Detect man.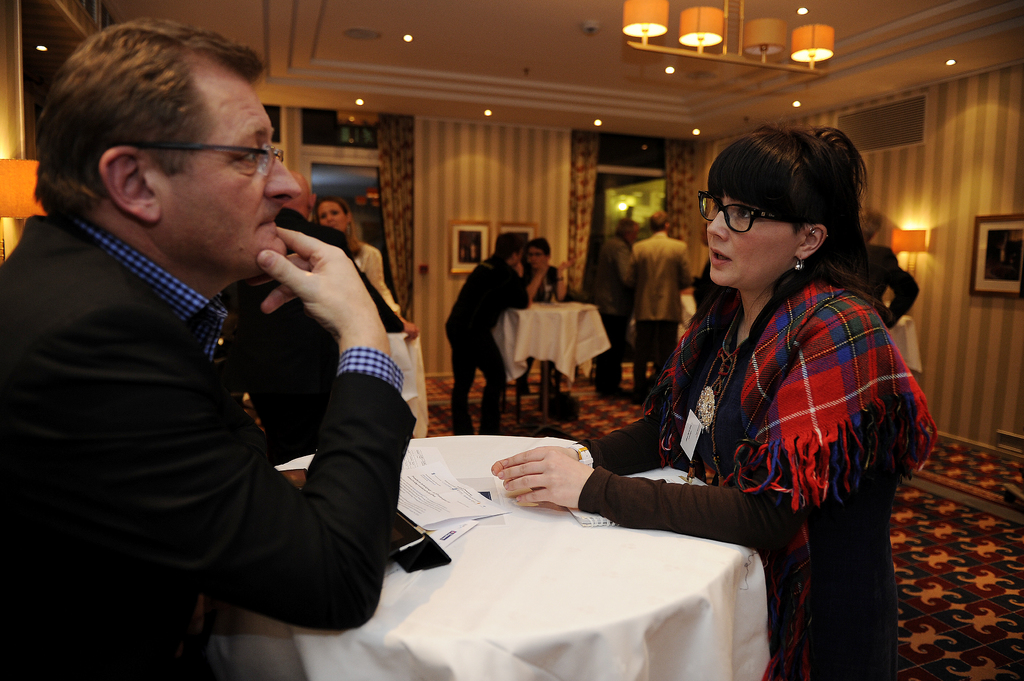
Detected at (x1=221, y1=173, x2=420, y2=459).
